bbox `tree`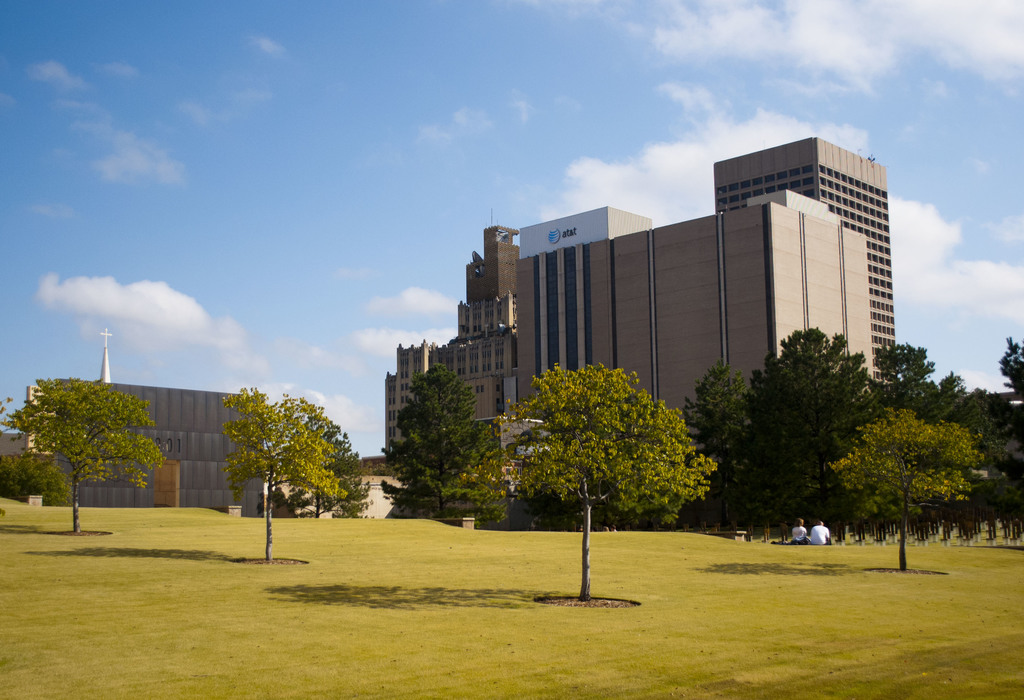
[x1=458, y1=365, x2=717, y2=604]
